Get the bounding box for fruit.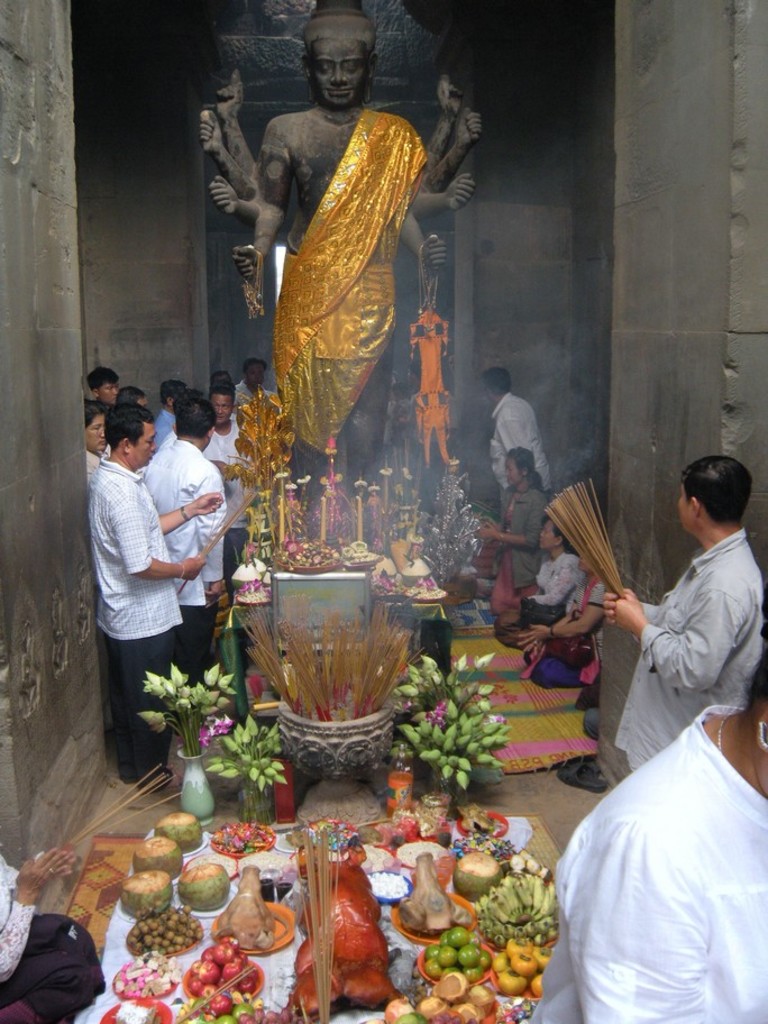
box(136, 836, 186, 872).
